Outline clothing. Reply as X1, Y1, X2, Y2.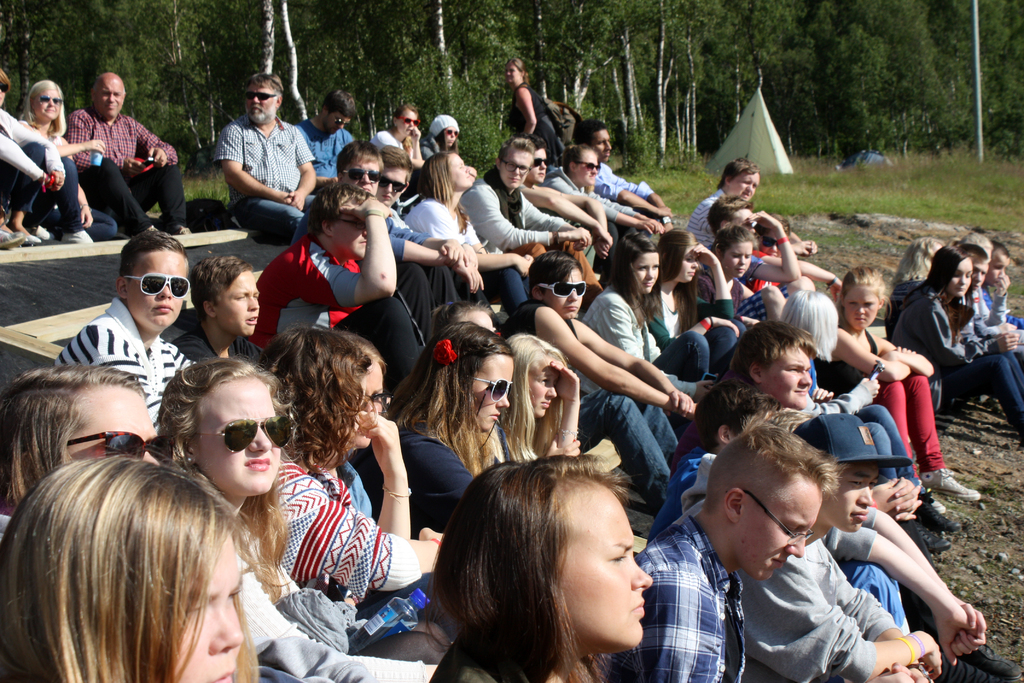
0, 108, 52, 226.
